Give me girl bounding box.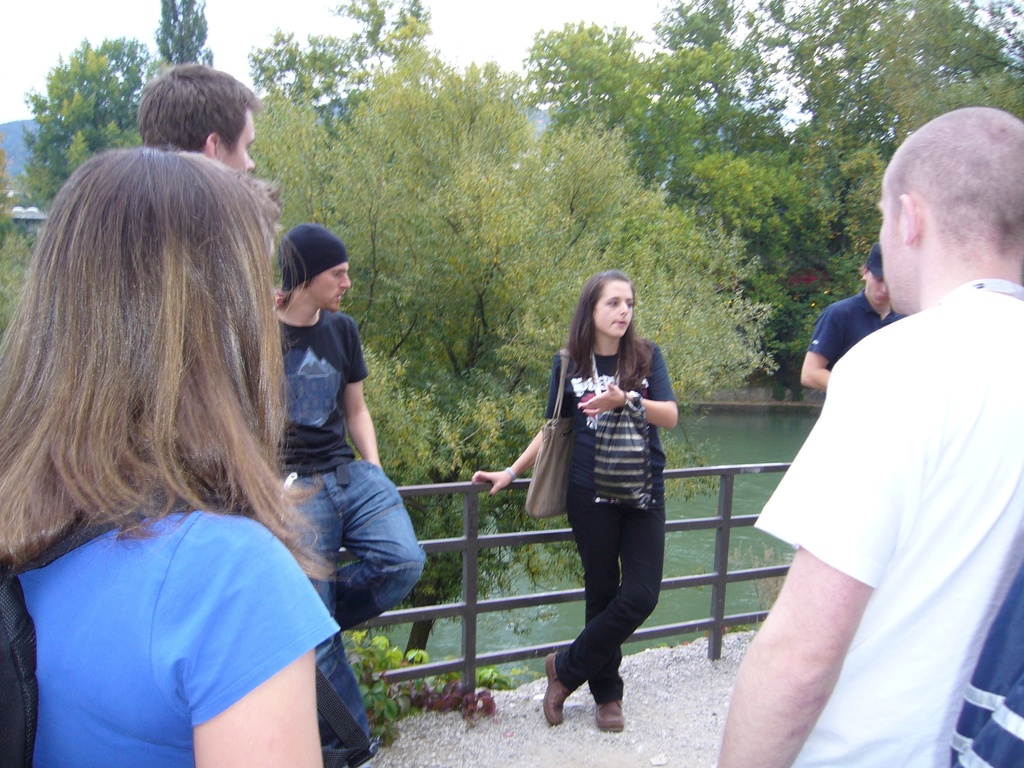
locate(0, 148, 342, 767).
